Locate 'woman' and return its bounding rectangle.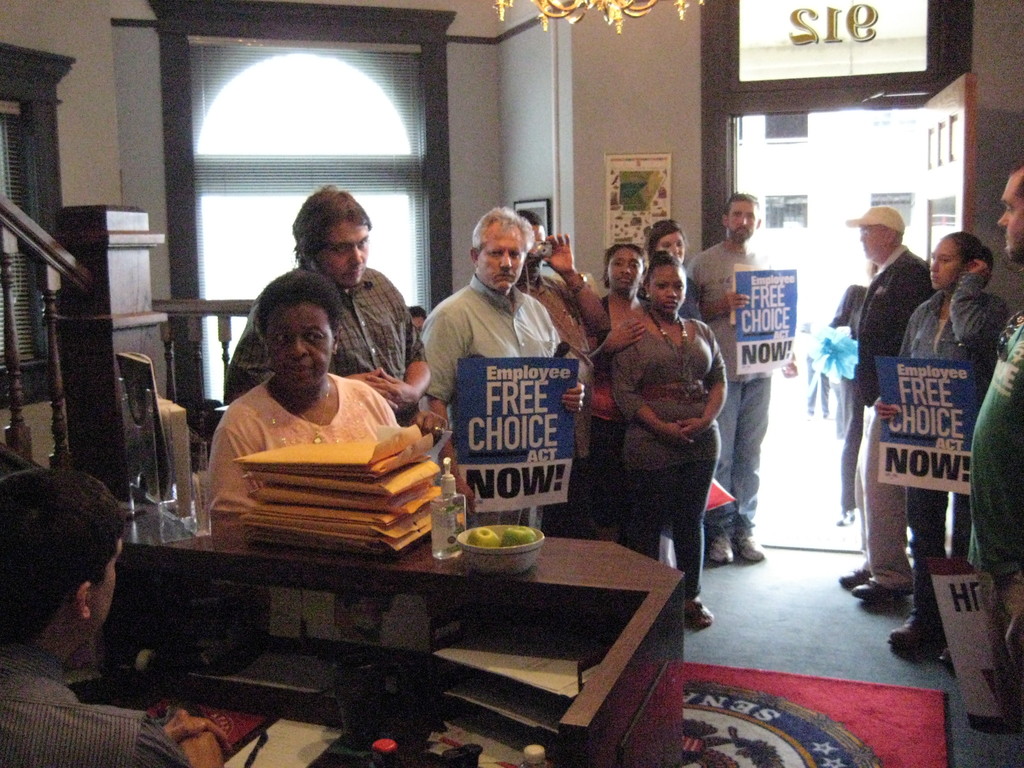
[left=873, top=231, right=1012, bottom=671].
